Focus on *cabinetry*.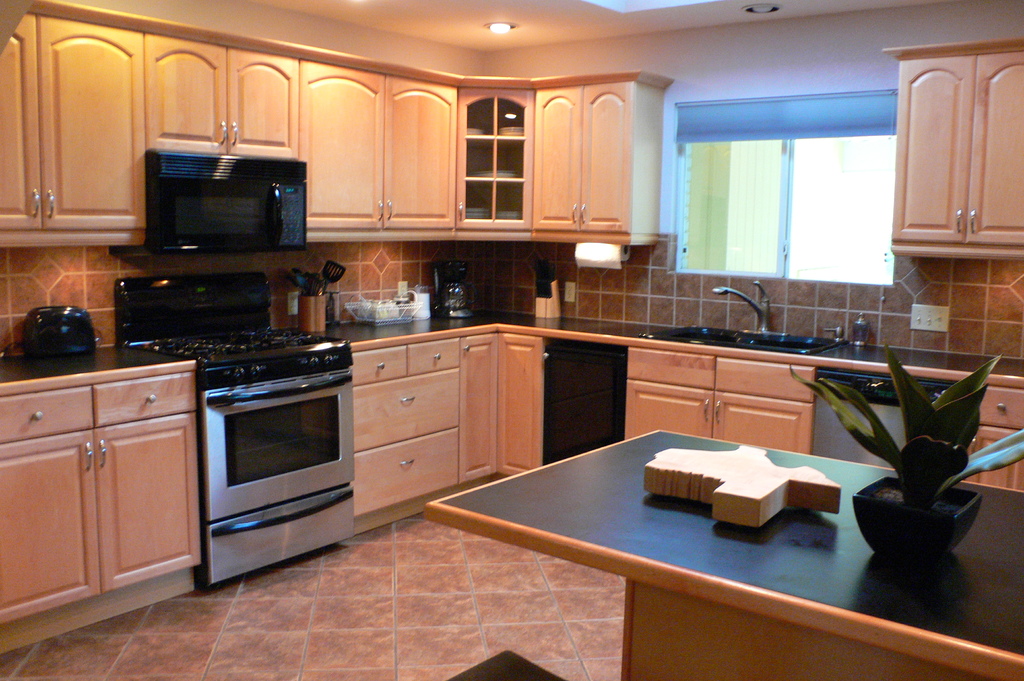
Focused at bbox(531, 76, 675, 250).
